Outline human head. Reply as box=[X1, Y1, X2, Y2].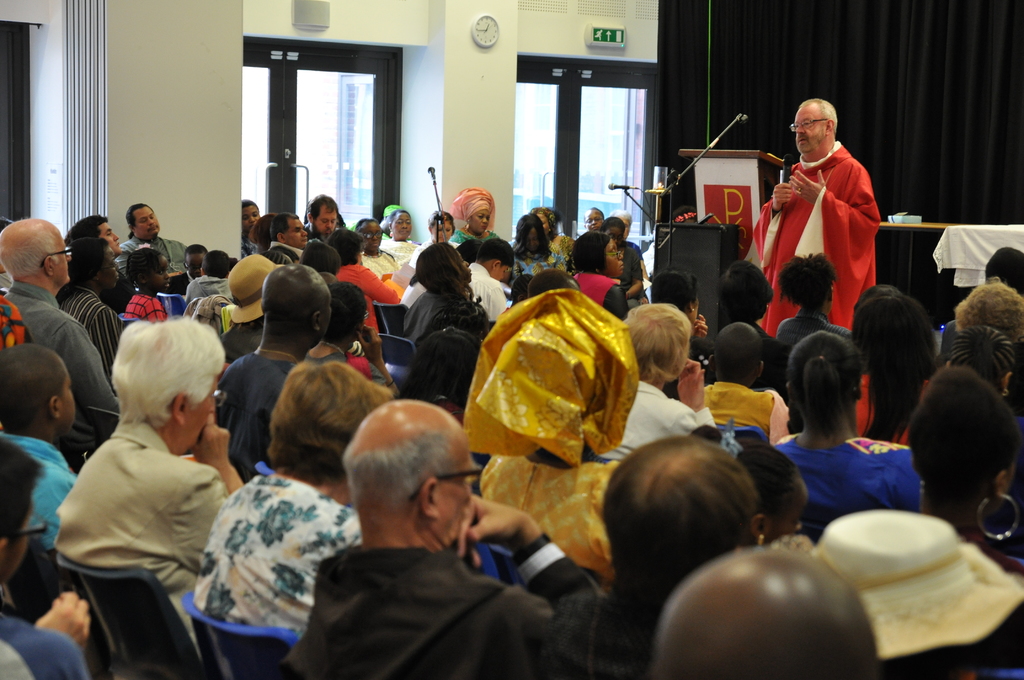
box=[653, 545, 881, 679].
